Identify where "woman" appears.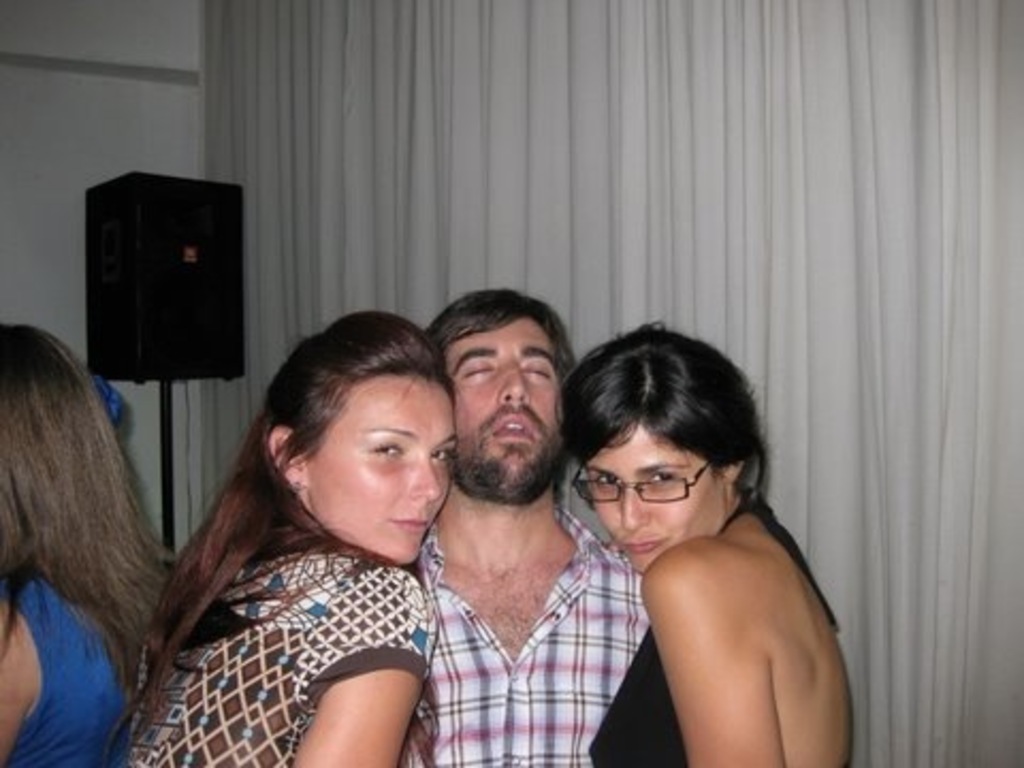
Appears at (130,305,459,766).
